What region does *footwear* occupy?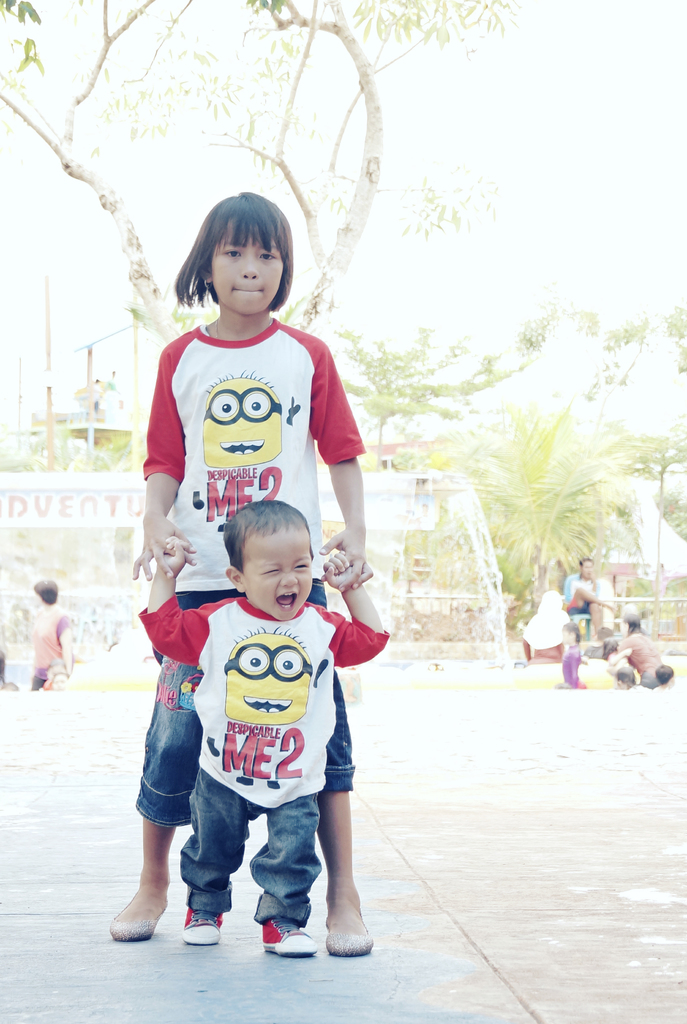
179:897:230:946.
